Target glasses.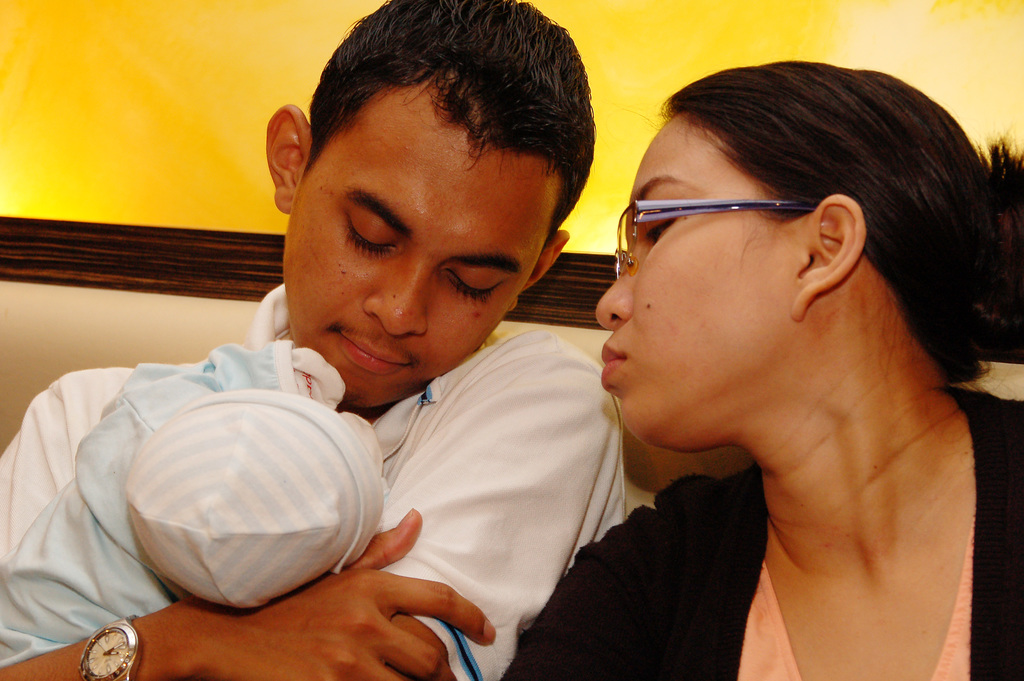
Target region: 611 167 886 263.
